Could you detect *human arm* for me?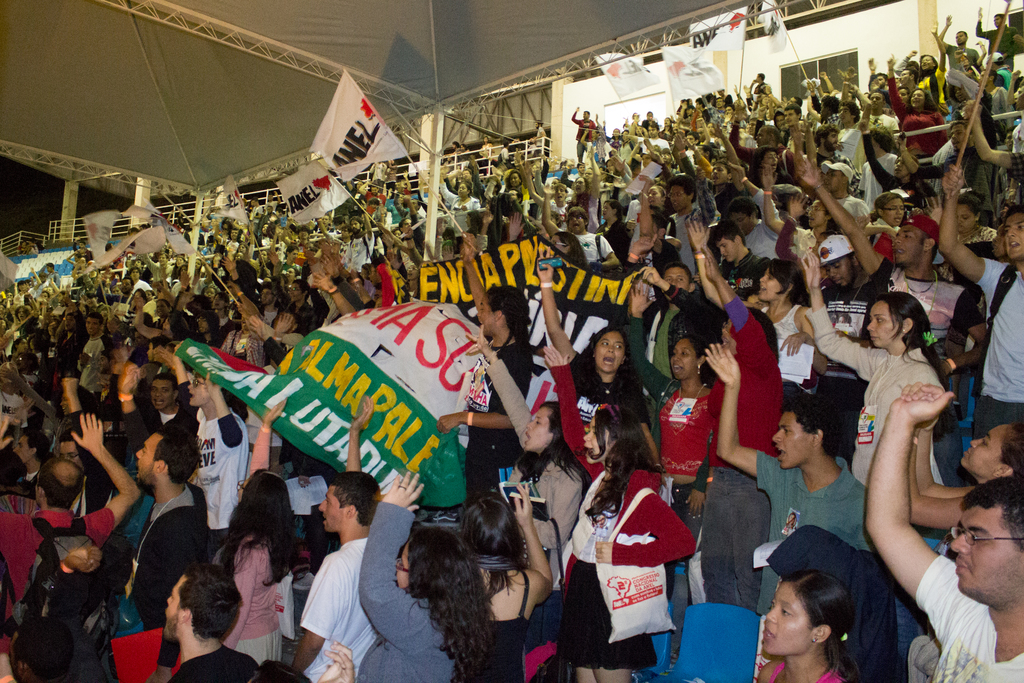
Detection result: {"x1": 239, "y1": 399, "x2": 290, "y2": 500}.
